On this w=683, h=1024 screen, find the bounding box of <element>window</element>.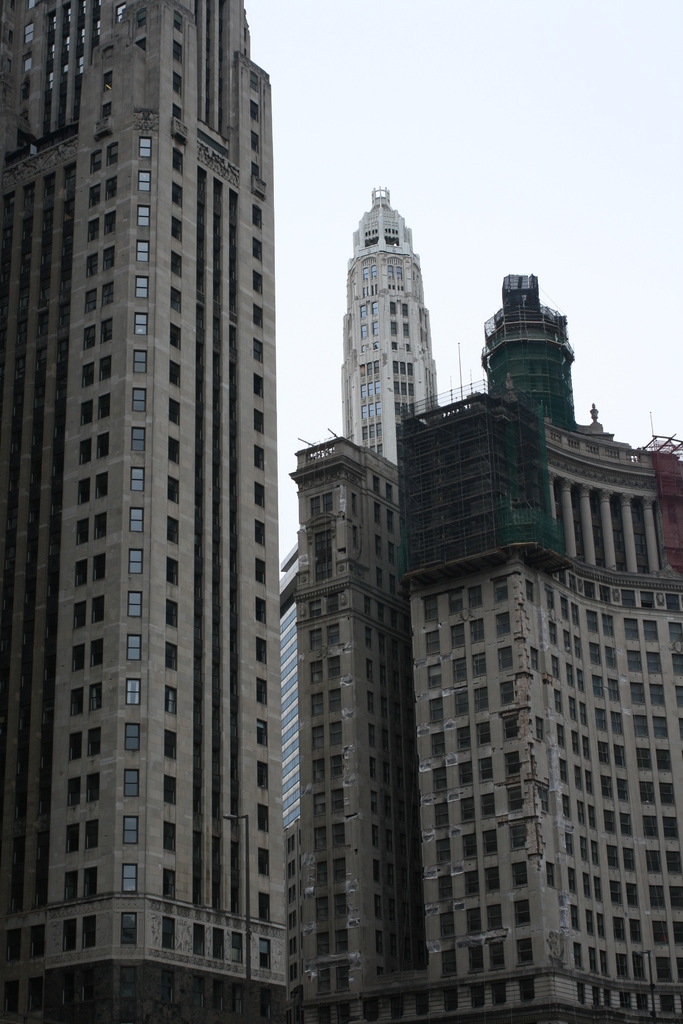
Bounding box: x1=448, y1=586, x2=467, y2=618.
